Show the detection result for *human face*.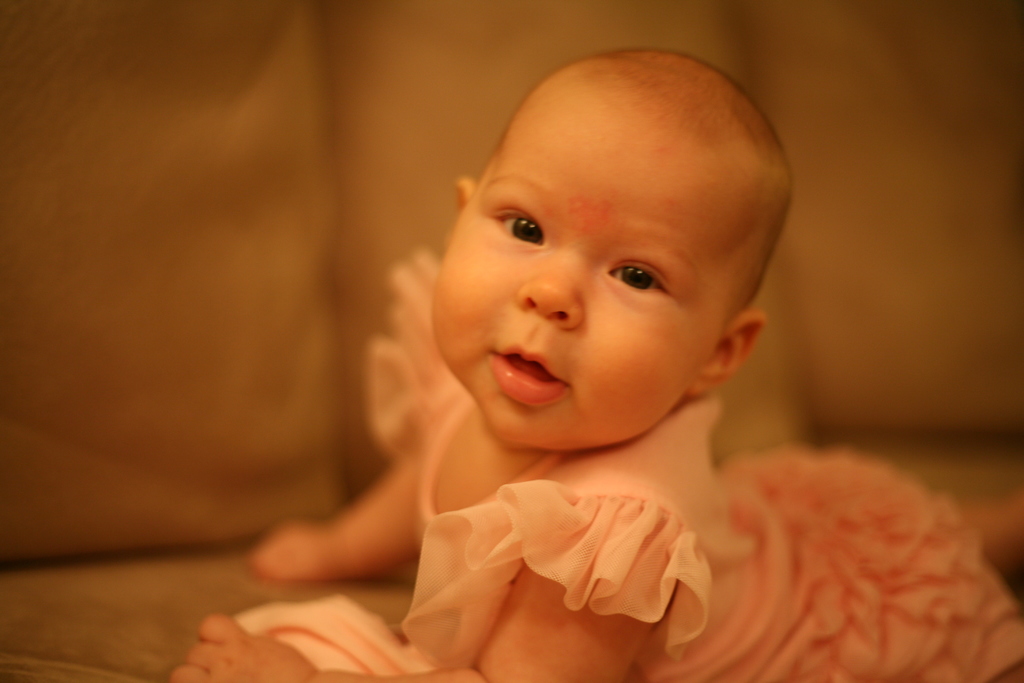
<region>430, 111, 735, 444</region>.
